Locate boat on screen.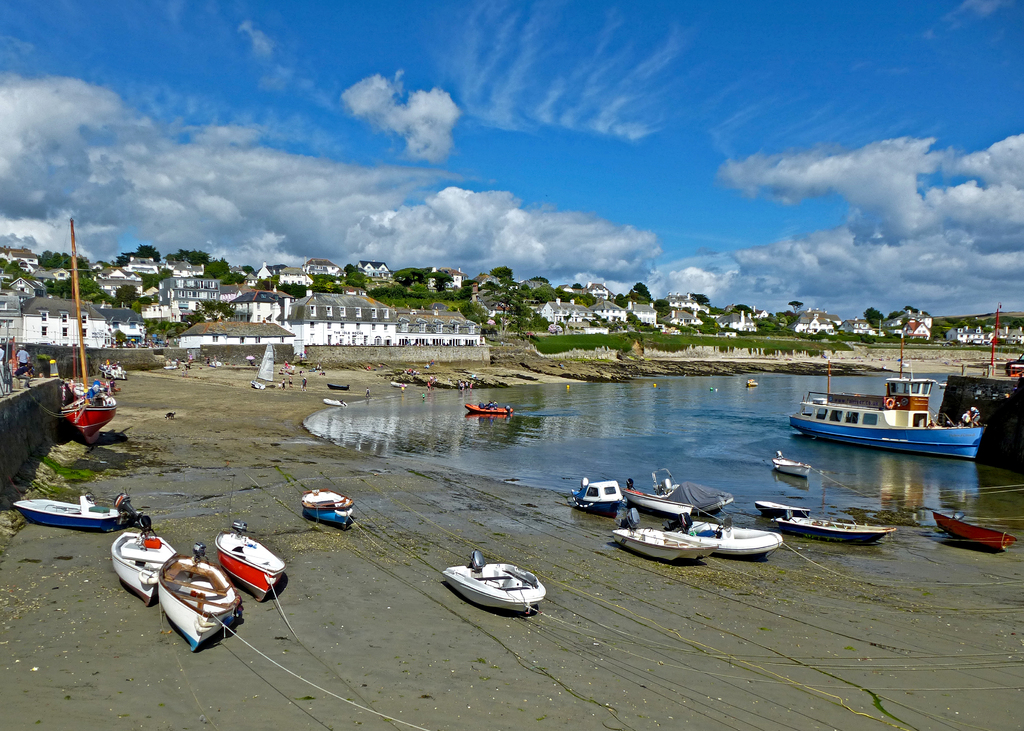
On screen at 576:476:630:519.
